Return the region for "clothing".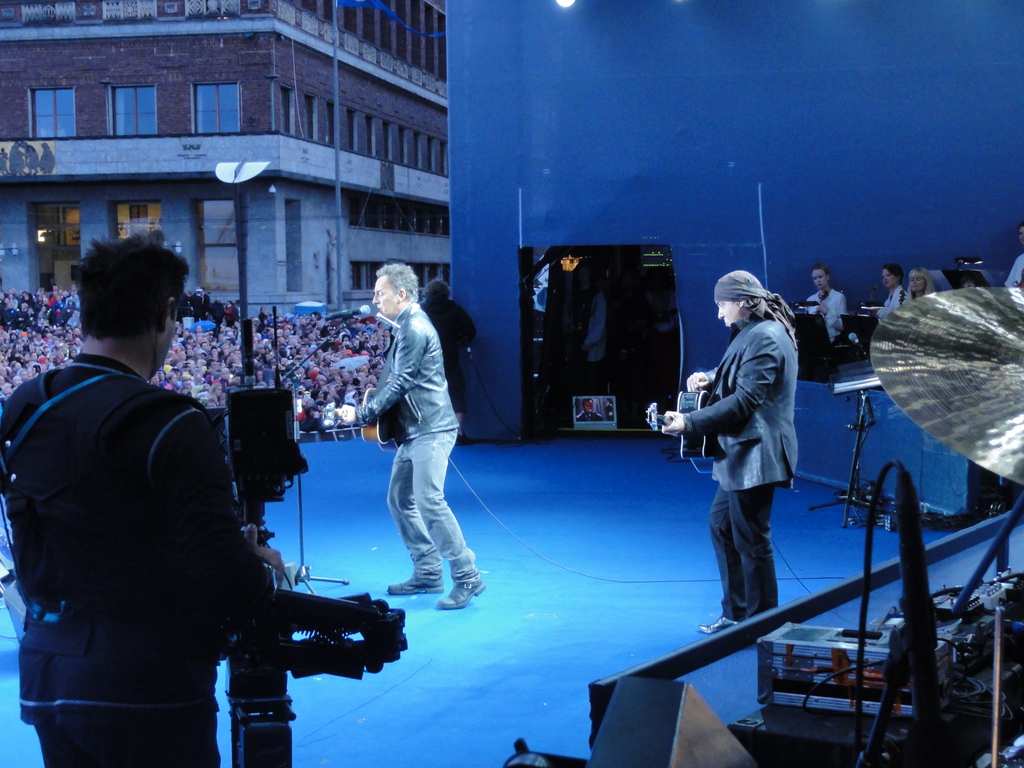
x1=340 y1=280 x2=471 y2=572.
